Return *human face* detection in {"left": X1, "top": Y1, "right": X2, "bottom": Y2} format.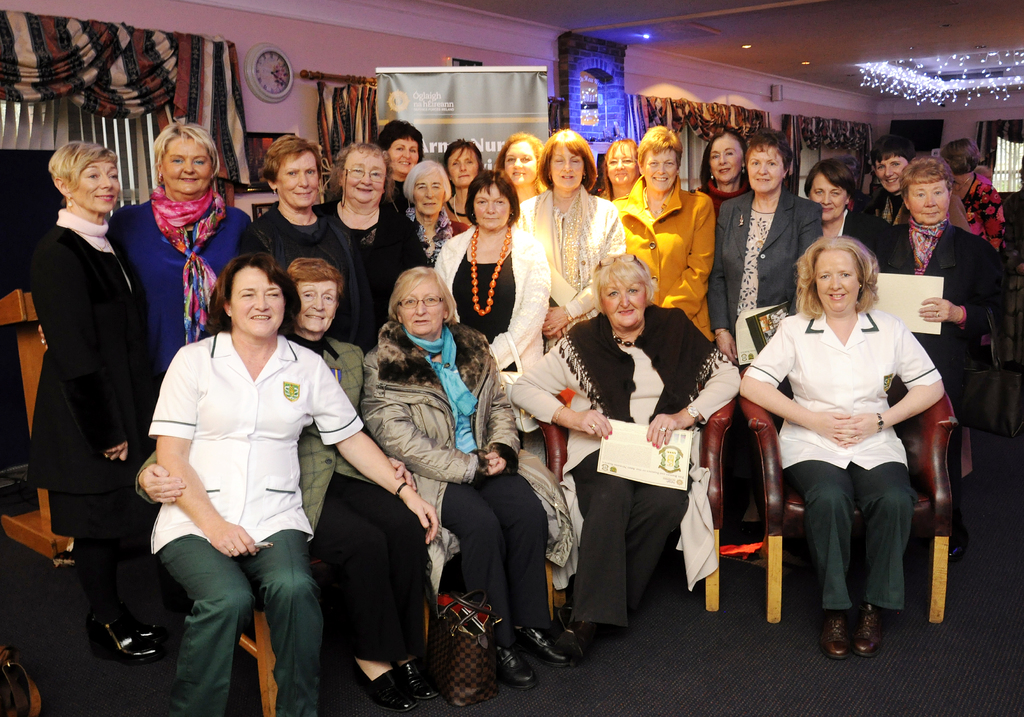
{"left": 877, "top": 155, "right": 910, "bottom": 193}.
